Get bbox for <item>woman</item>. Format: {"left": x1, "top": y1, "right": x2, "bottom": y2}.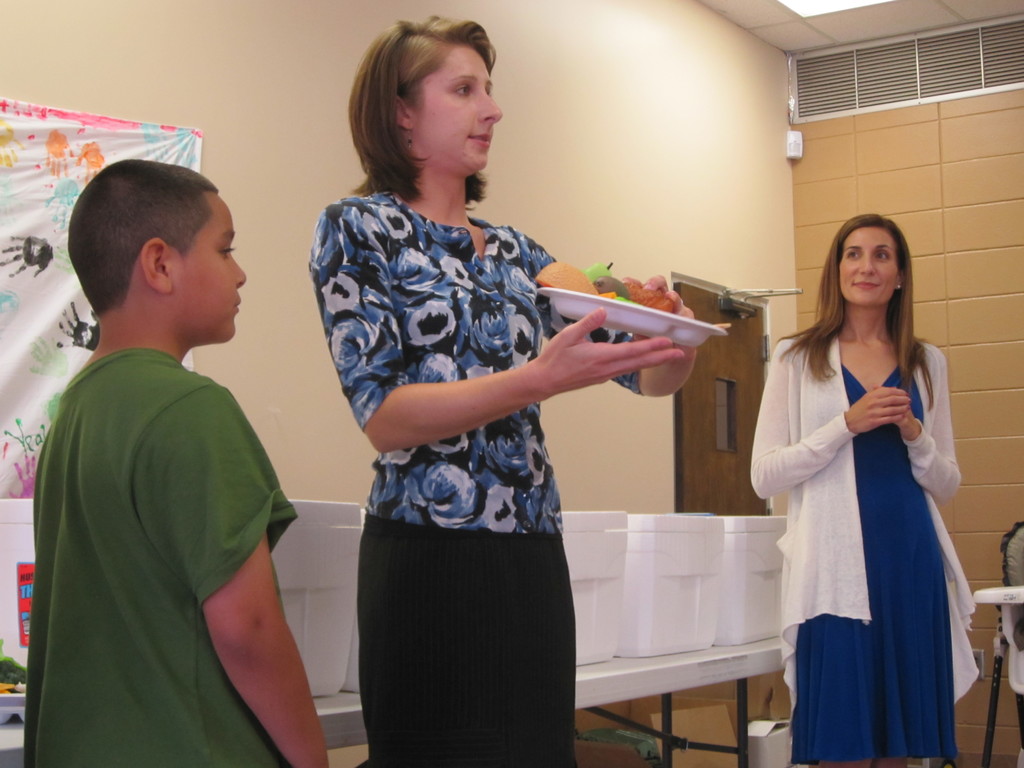
{"left": 310, "top": 19, "right": 733, "bottom": 767}.
